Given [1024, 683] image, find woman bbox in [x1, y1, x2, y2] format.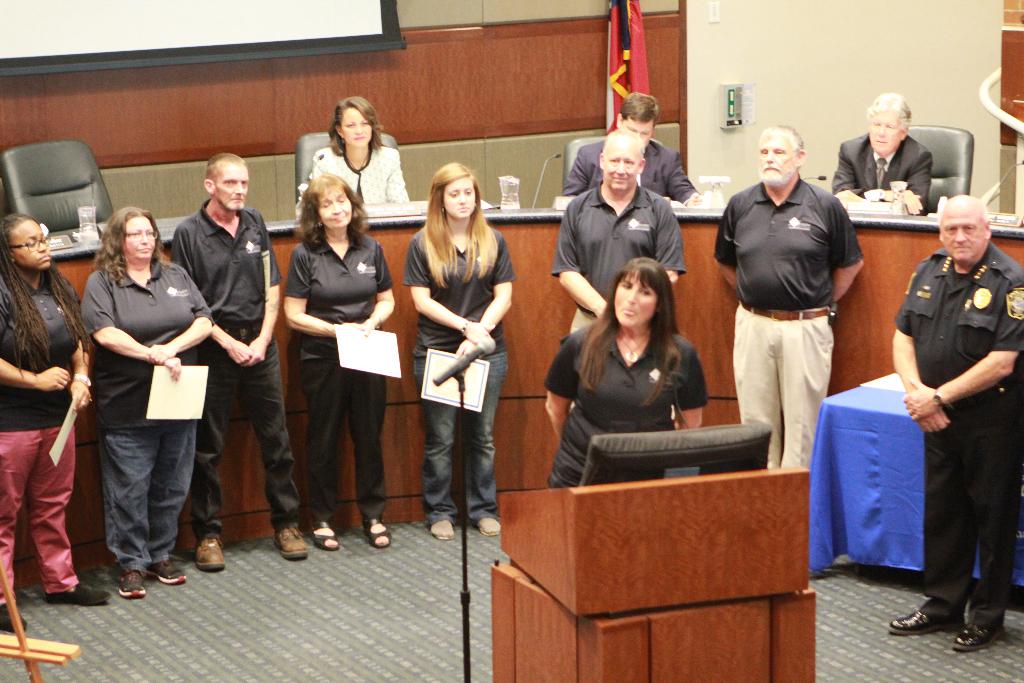
[406, 160, 518, 541].
